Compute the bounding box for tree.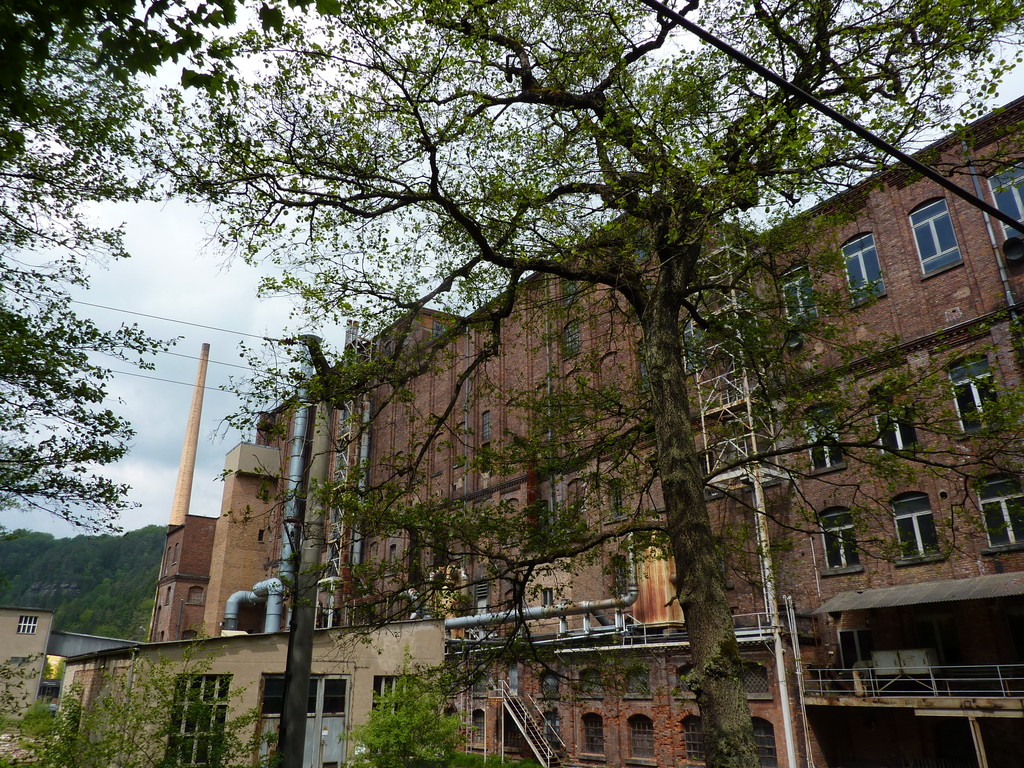
[x1=0, y1=0, x2=350, y2=170].
